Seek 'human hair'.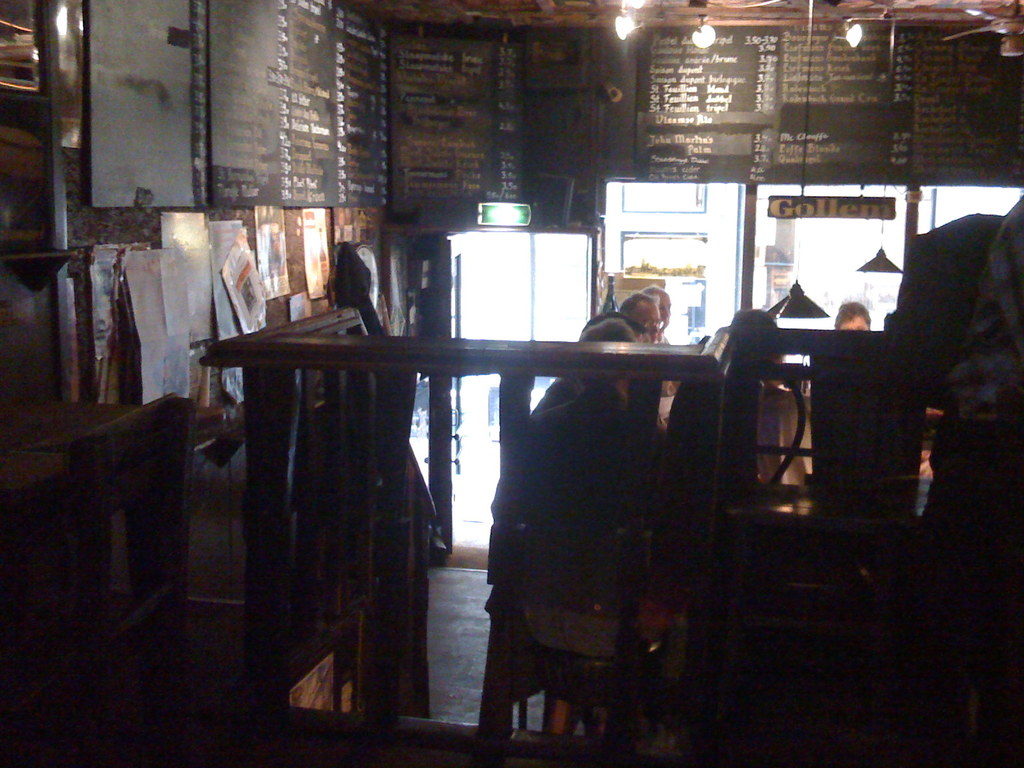
rect(580, 312, 650, 330).
